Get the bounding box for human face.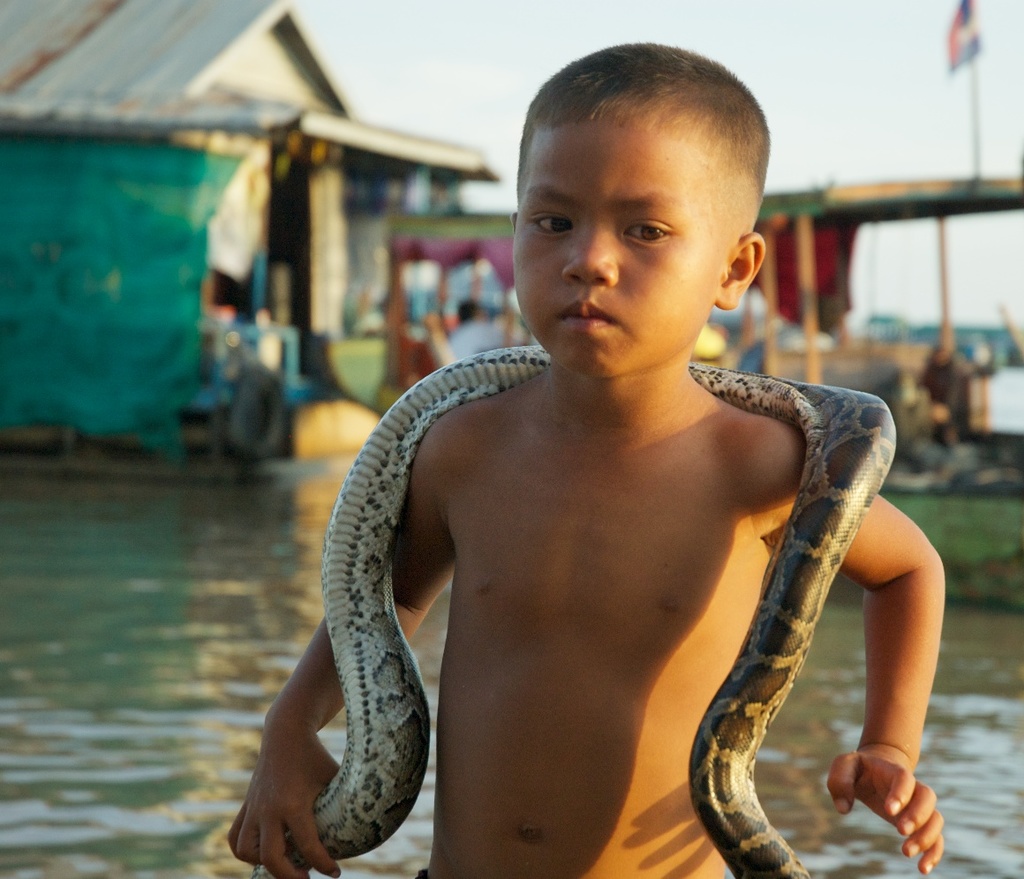
(left=508, top=105, right=717, bottom=382).
